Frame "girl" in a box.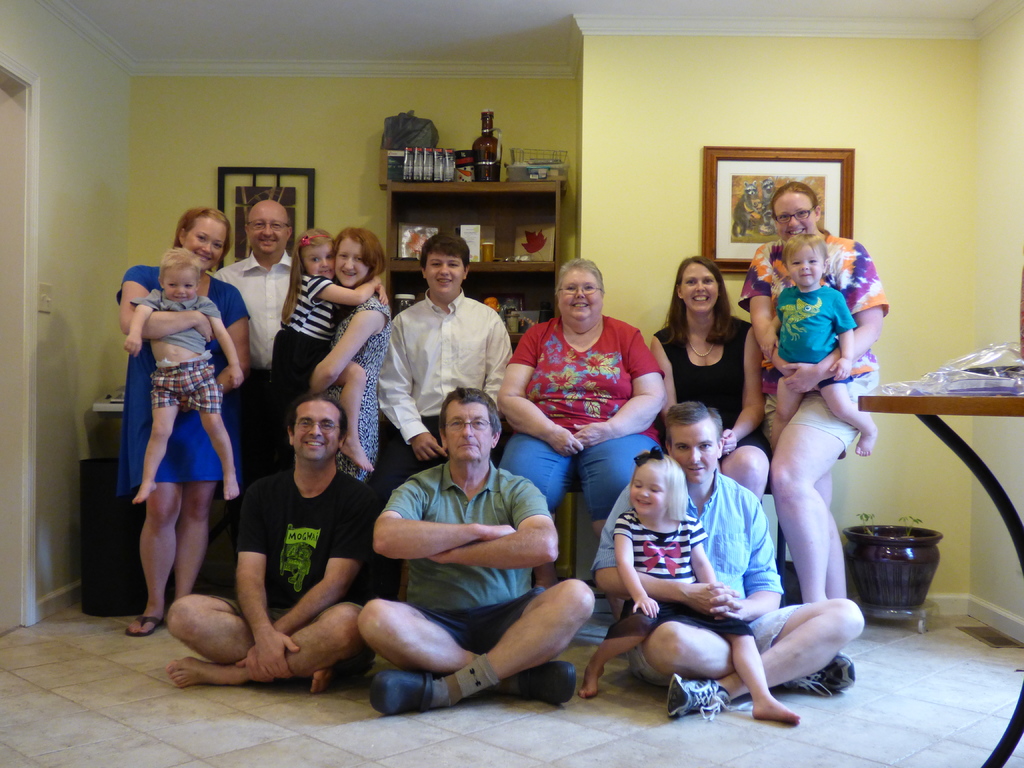
(275, 227, 394, 475).
